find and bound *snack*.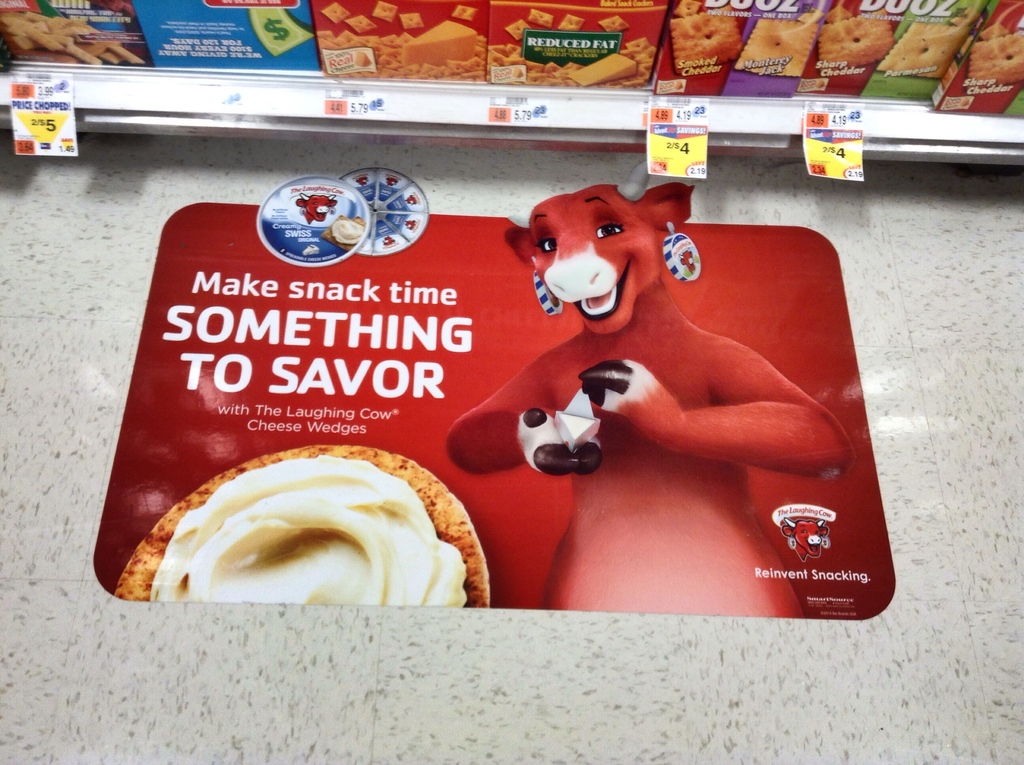
Bound: BBox(556, 14, 582, 33).
